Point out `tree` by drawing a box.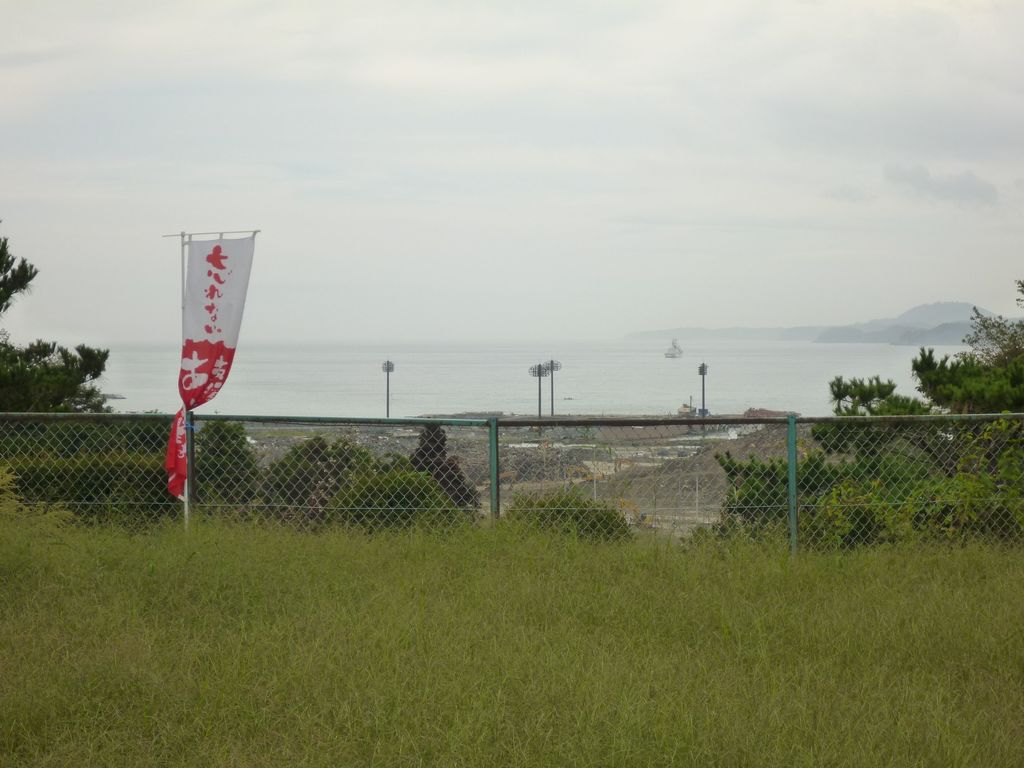
pyautogui.locateOnScreen(0, 228, 115, 424).
